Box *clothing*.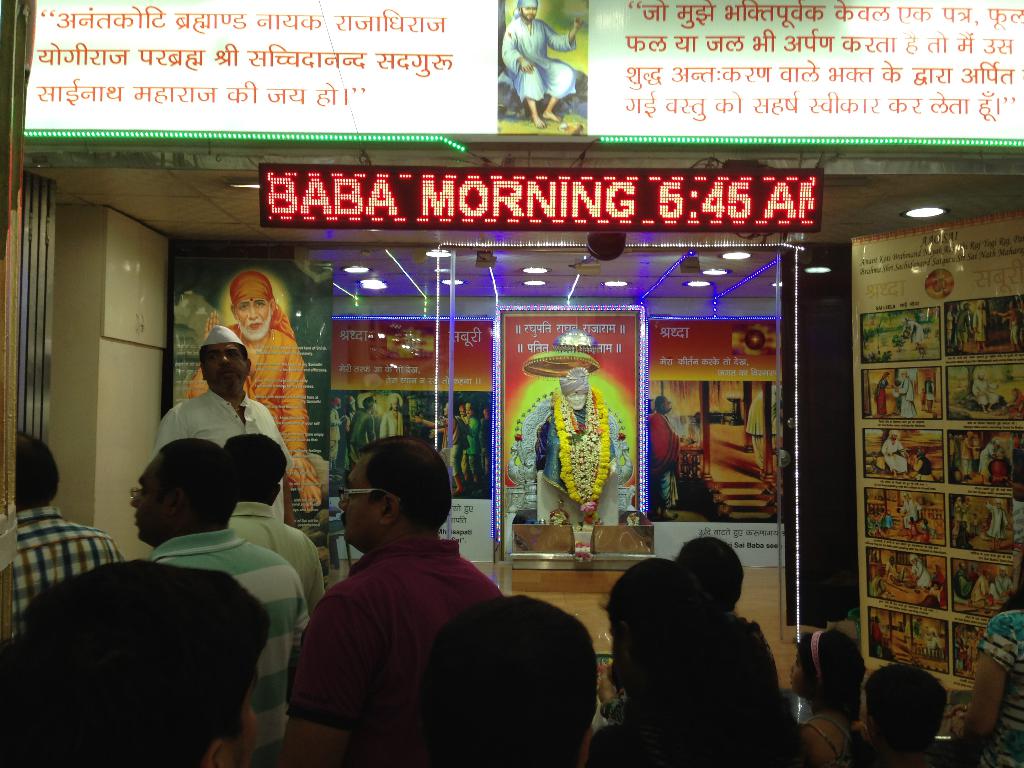
<bbox>234, 500, 328, 614</bbox>.
